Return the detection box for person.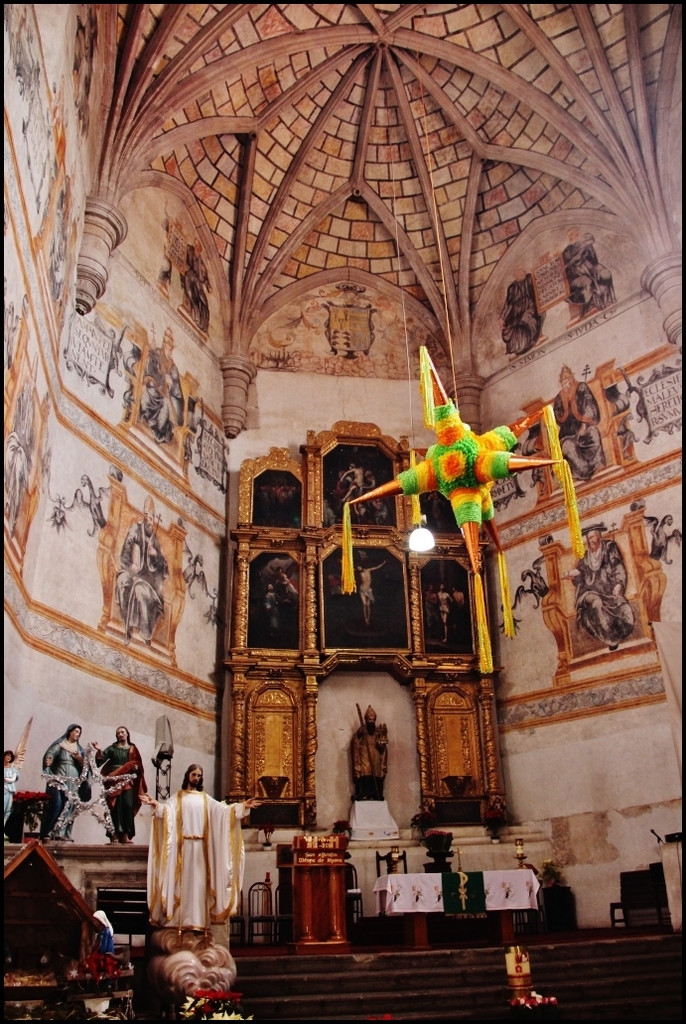
bbox(450, 588, 471, 615).
